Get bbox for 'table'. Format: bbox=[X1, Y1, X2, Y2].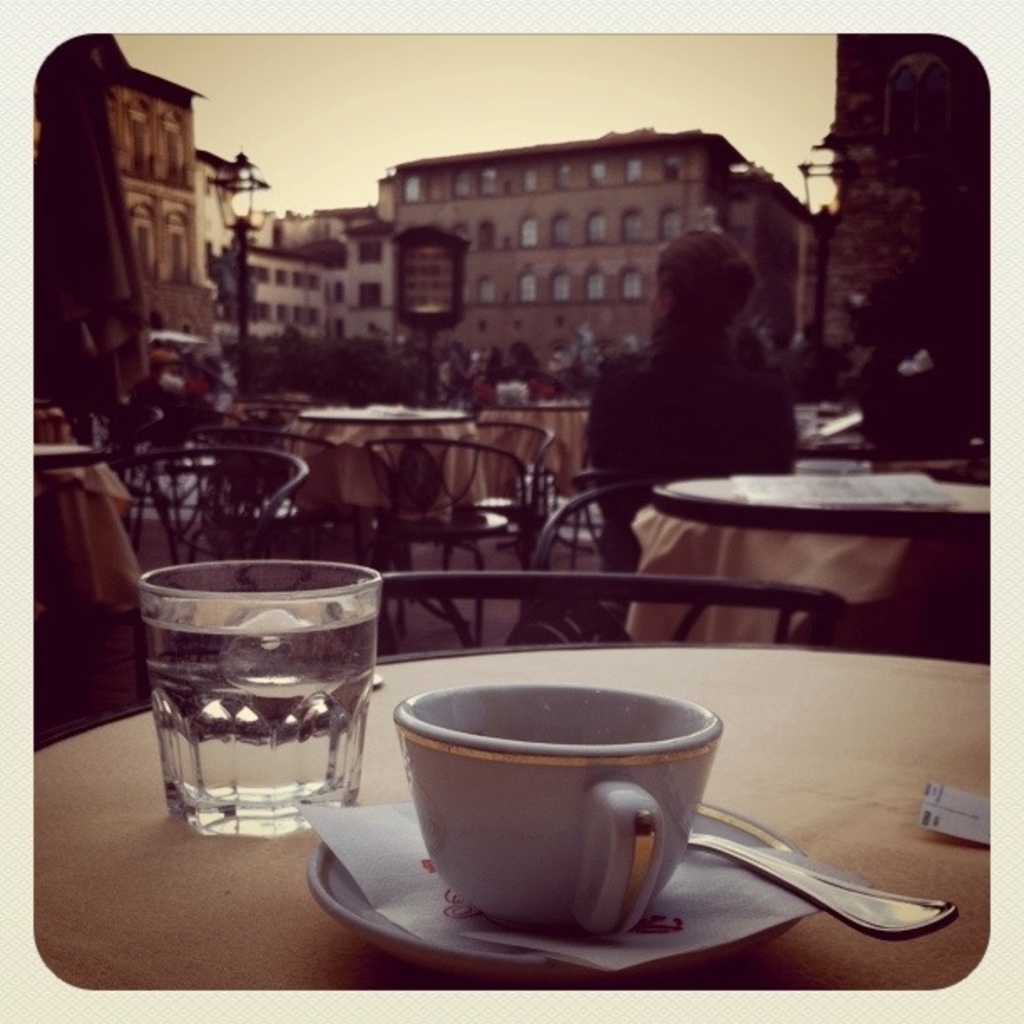
bbox=[30, 634, 987, 992].
